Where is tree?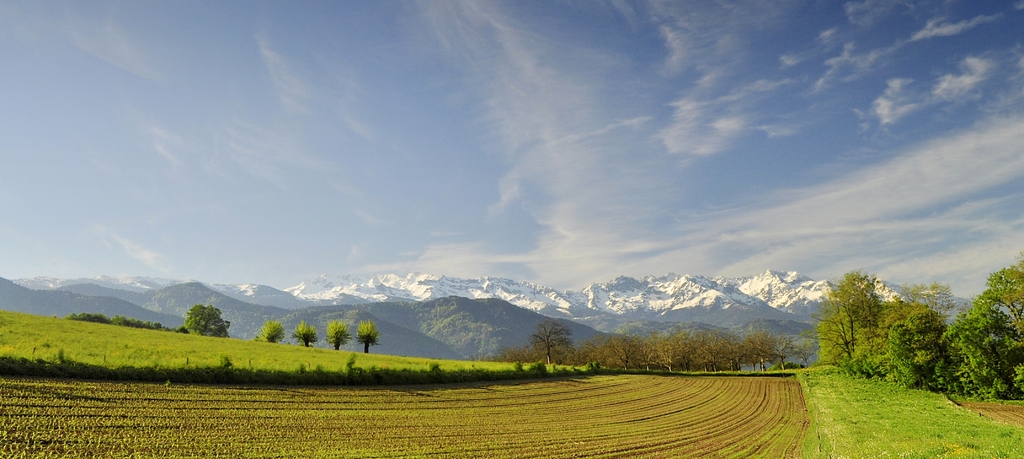
<bbox>484, 347, 582, 356</bbox>.
